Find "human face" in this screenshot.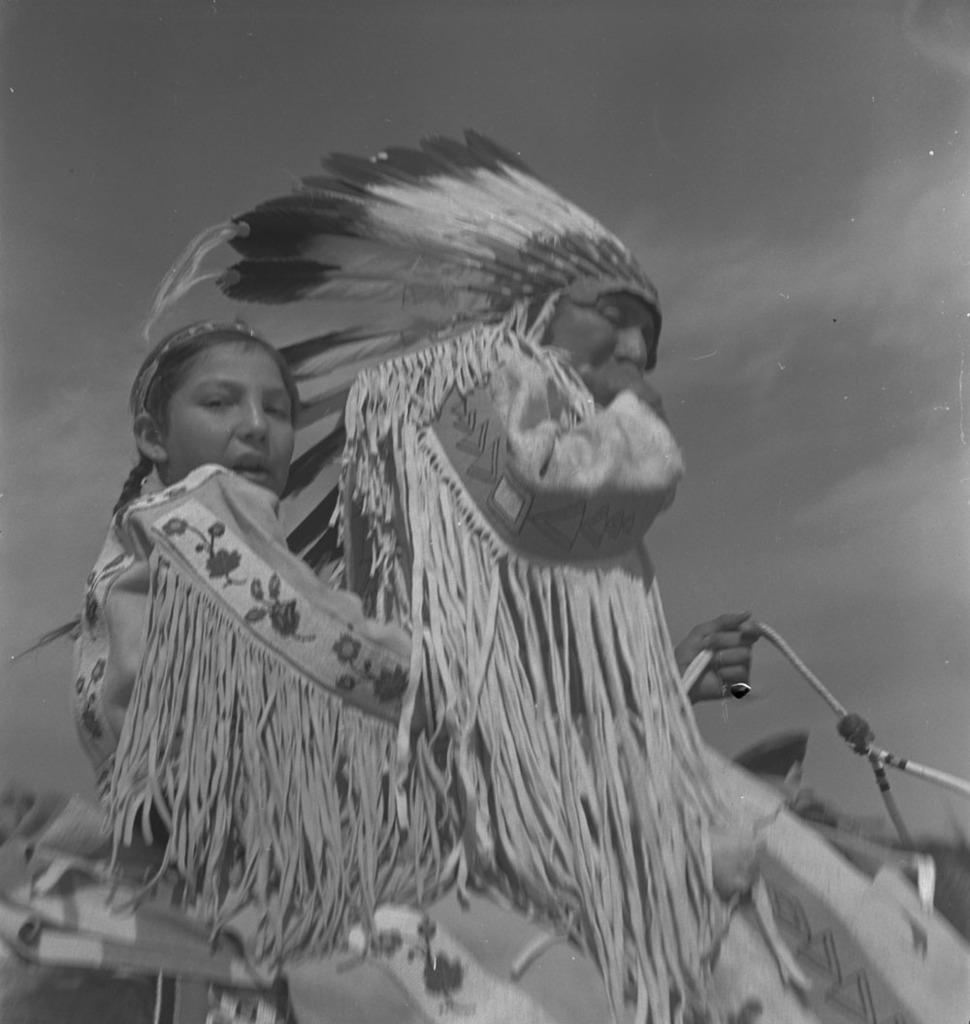
The bounding box for "human face" is 545 286 659 380.
